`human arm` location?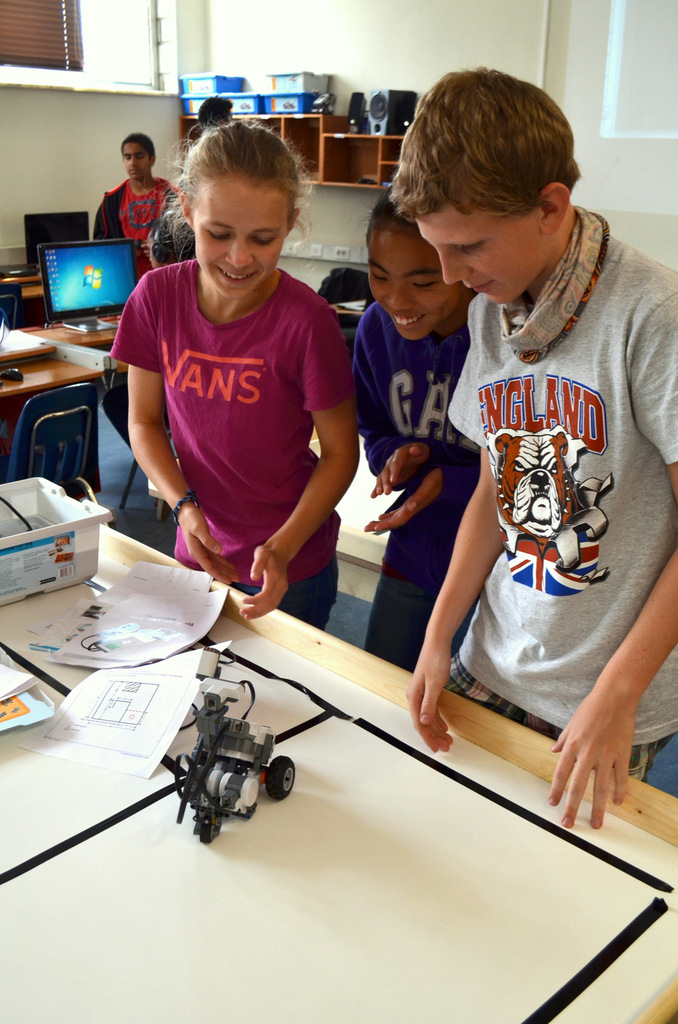
(112,292,193,556)
